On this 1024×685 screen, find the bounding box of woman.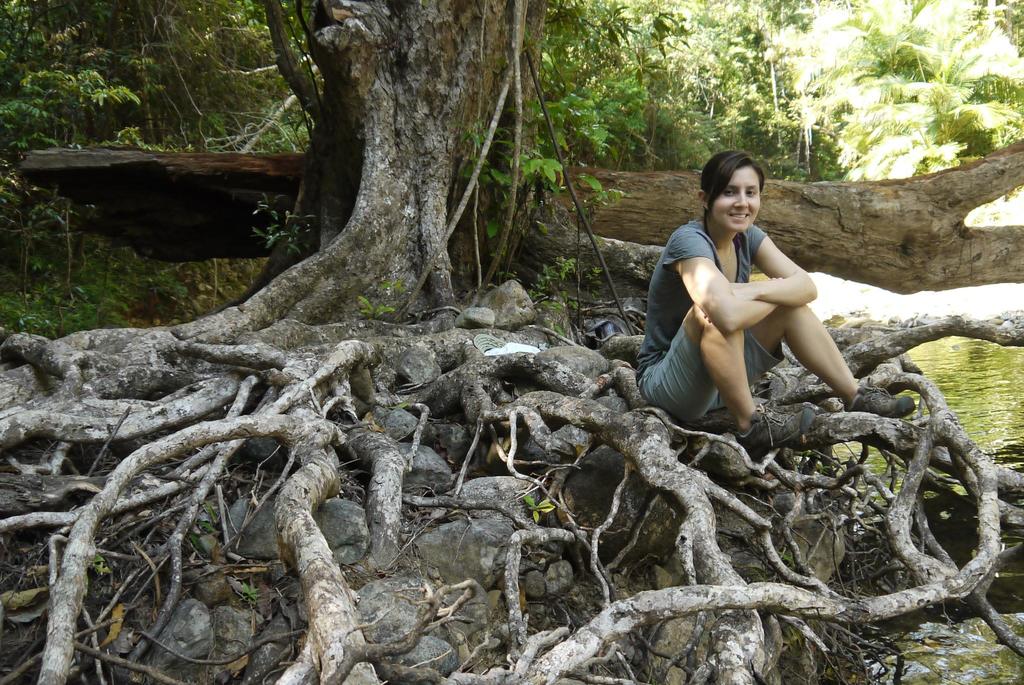
Bounding box: bbox=[651, 143, 871, 474].
